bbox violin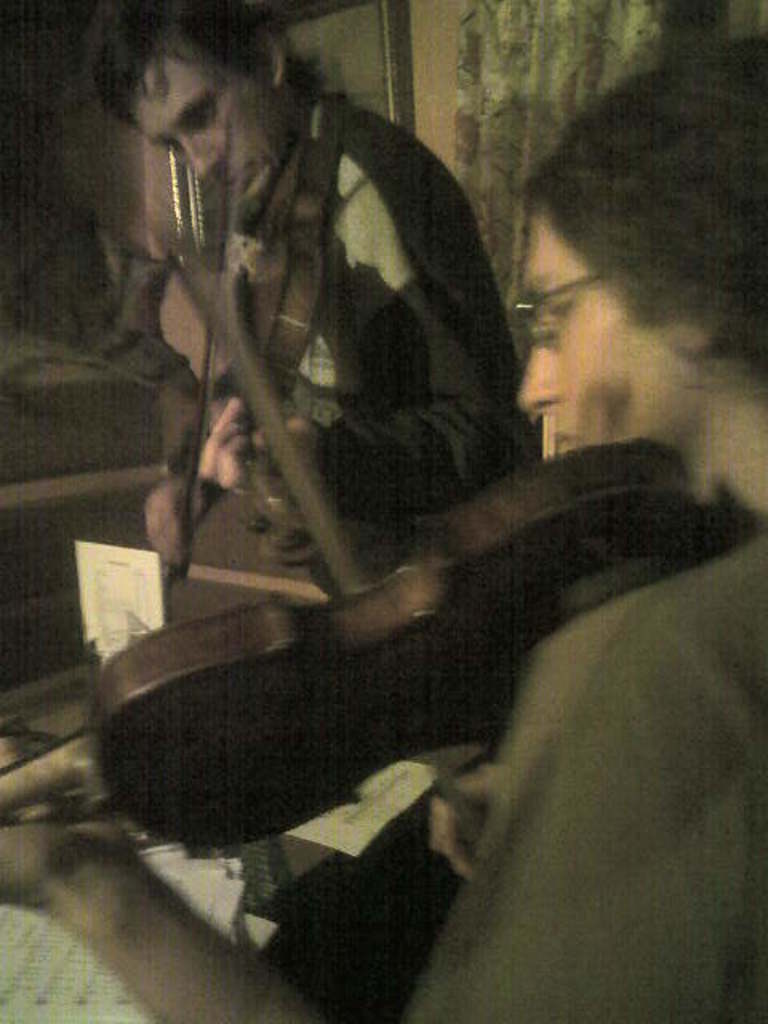
(174,91,352,576)
